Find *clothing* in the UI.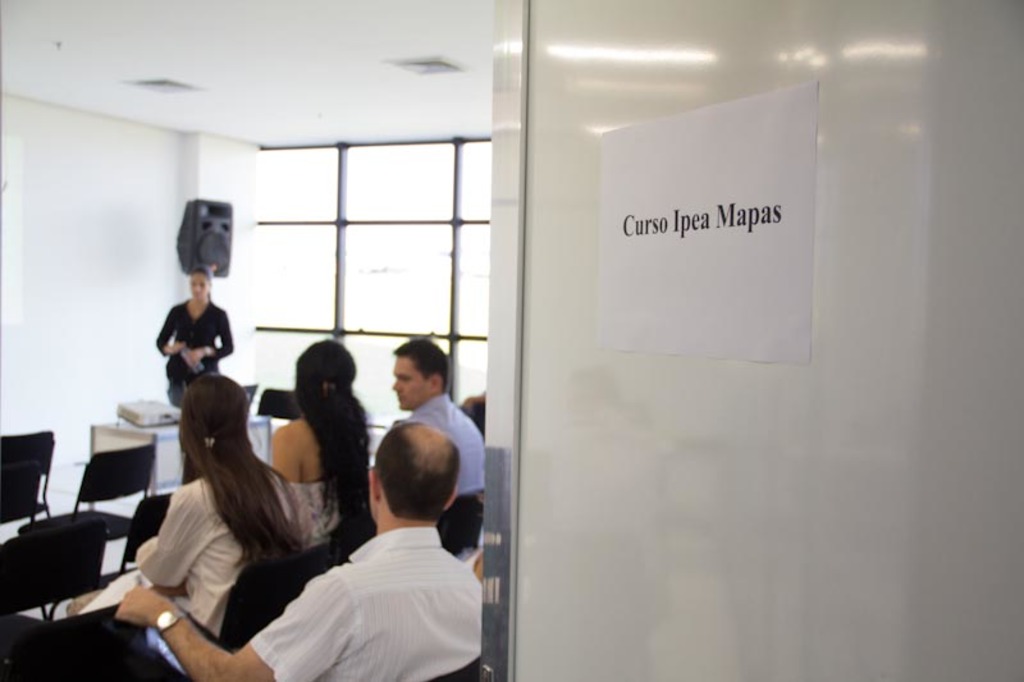
UI element at x1=154 y1=297 x2=236 y2=402.
